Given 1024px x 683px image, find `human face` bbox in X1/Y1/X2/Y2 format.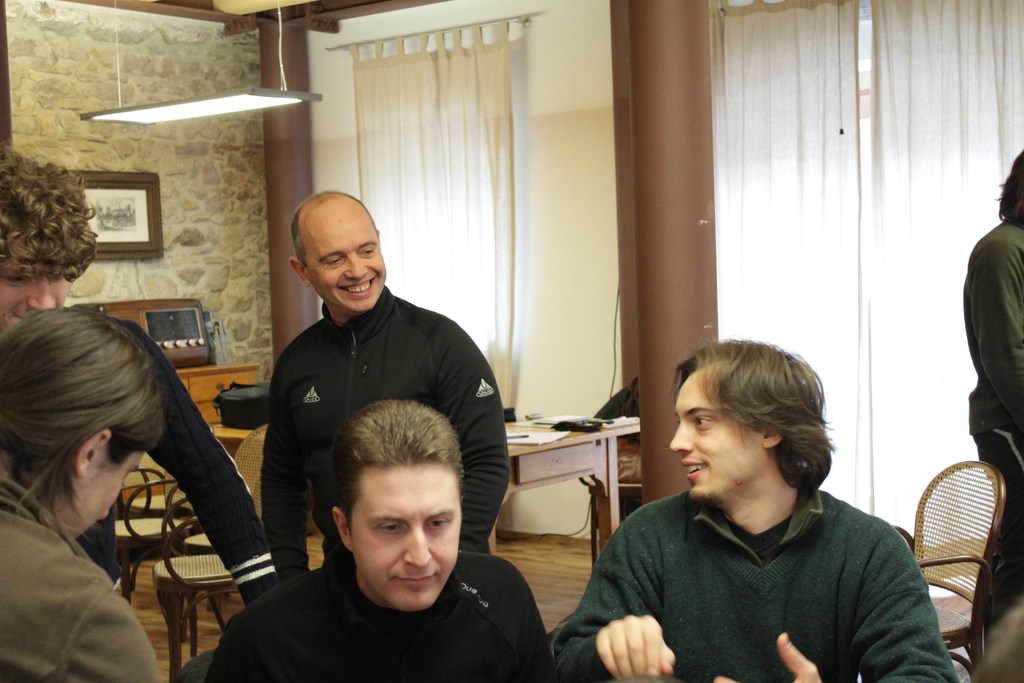
61/445/152/545.
